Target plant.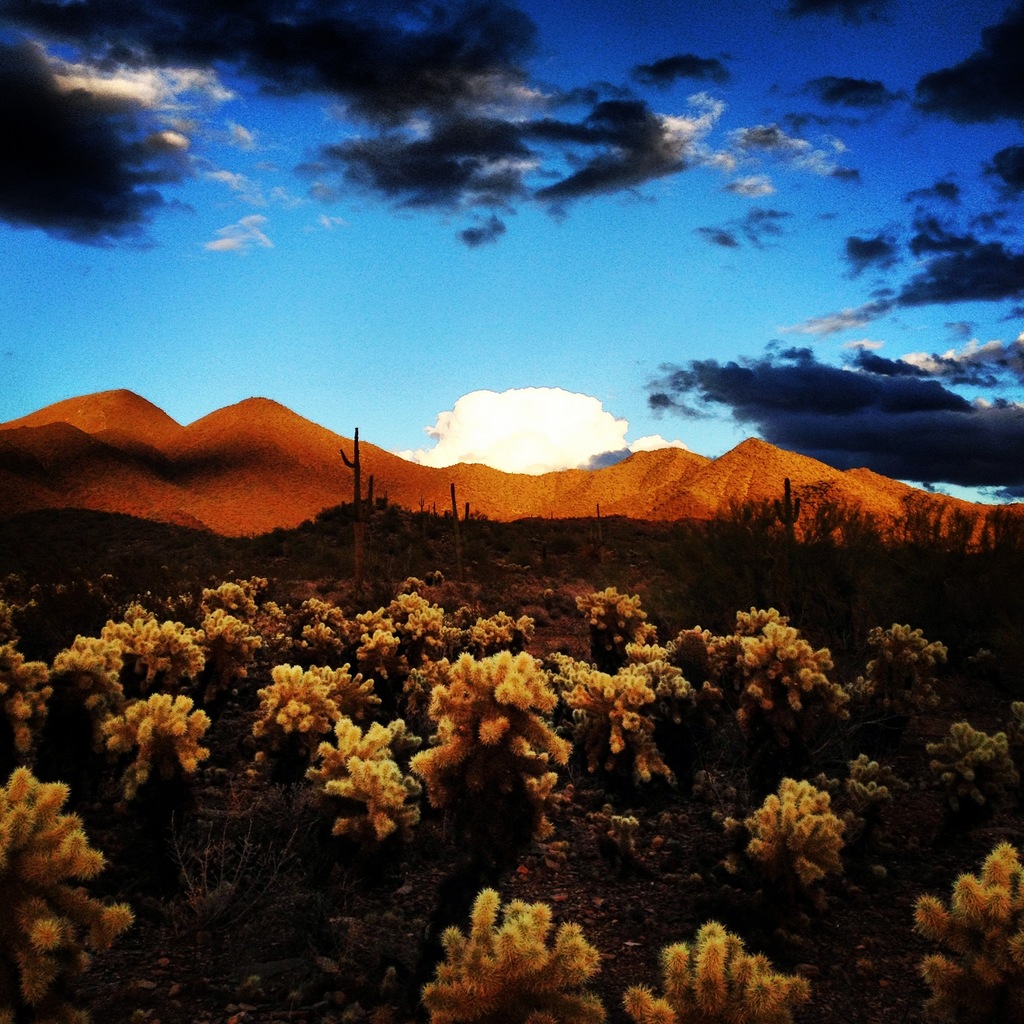
Target region: {"x1": 204, "y1": 579, "x2": 265, "y2": 625}.
